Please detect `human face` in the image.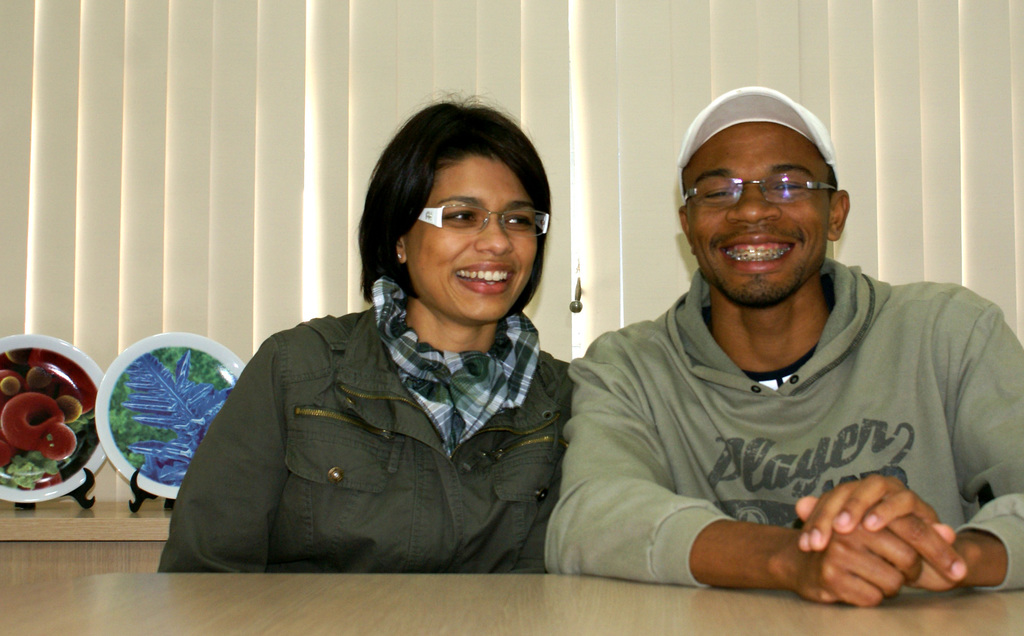
bbox=(406, 149, 538, 328).
